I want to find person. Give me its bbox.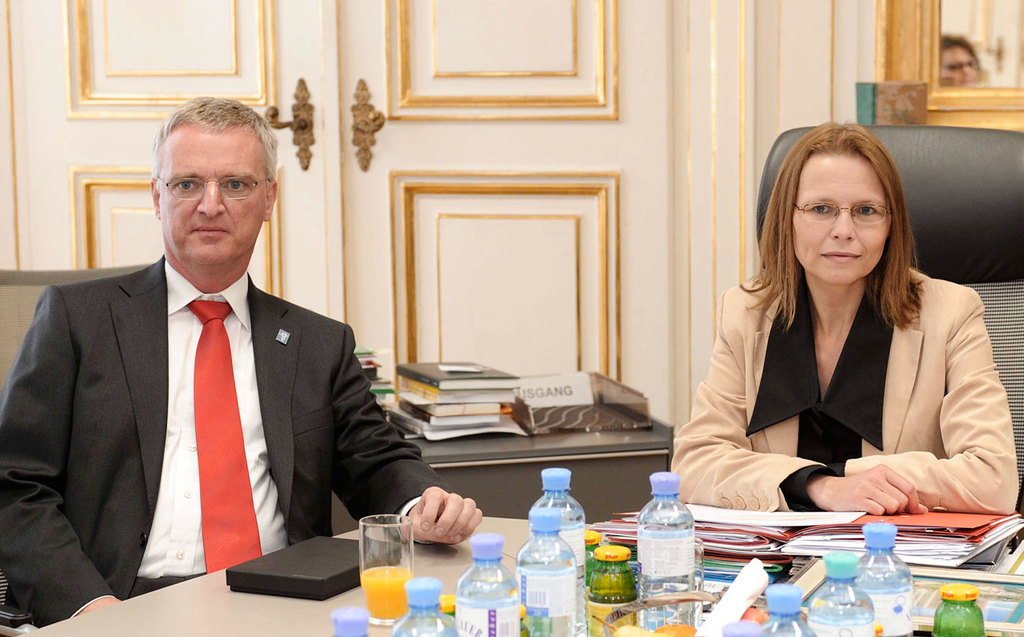
(0,91,482,628).
